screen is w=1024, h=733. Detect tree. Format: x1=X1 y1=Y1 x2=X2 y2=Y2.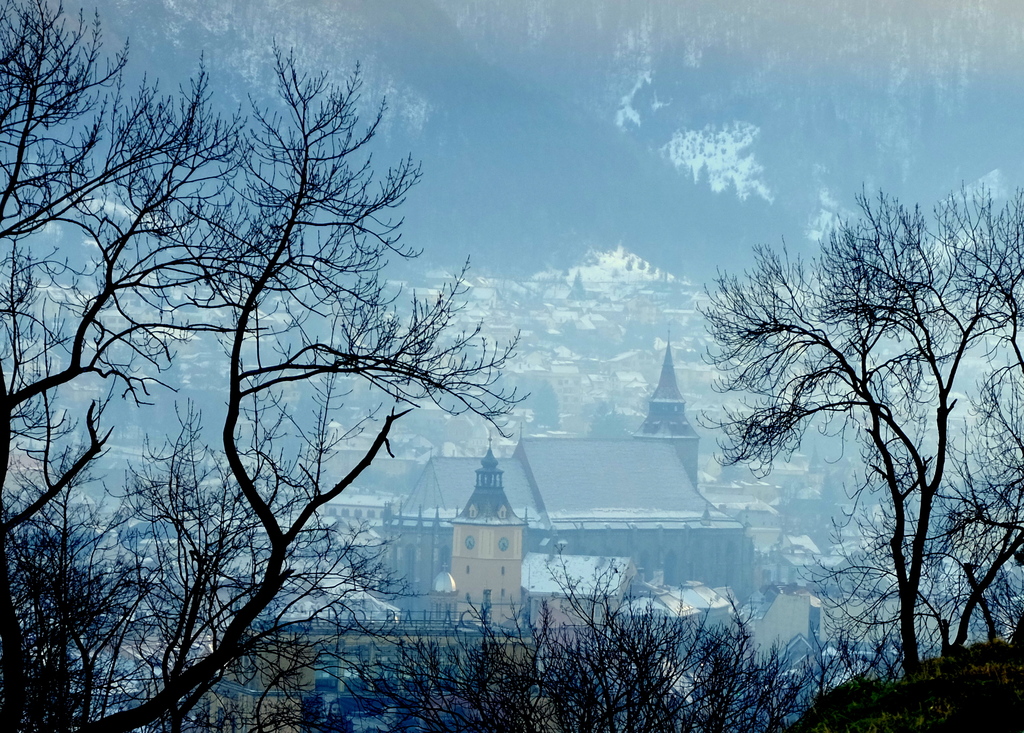
x1=333 y1=518 x2=856 y2=732.
